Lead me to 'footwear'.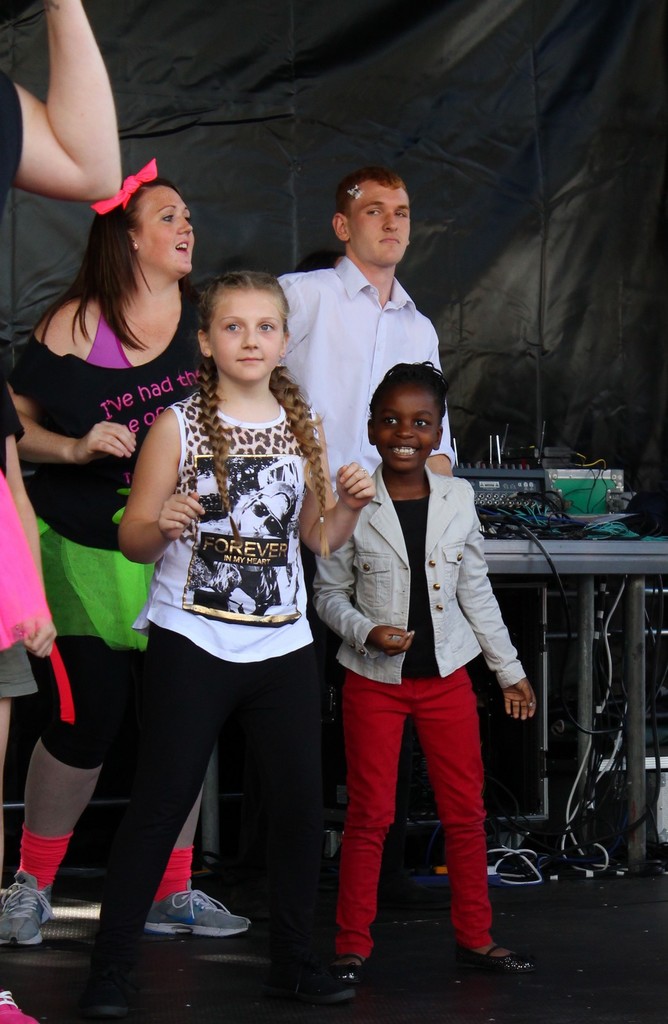
Lead to [left=140, top=886, right=252, bottom=941].
